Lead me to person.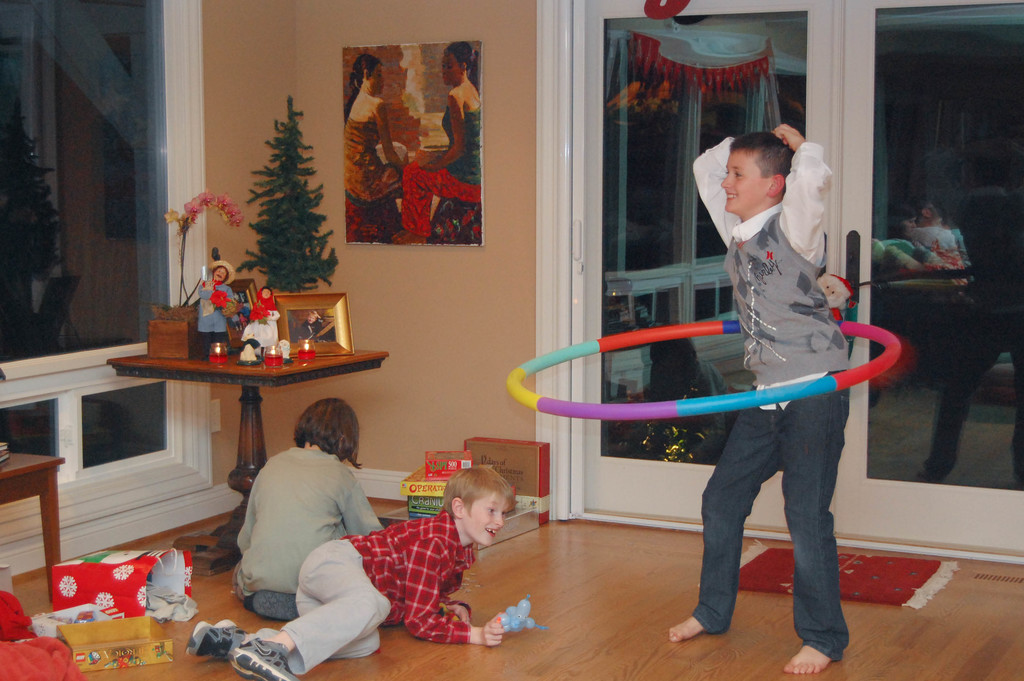
Lead to 238,397,384,618.
